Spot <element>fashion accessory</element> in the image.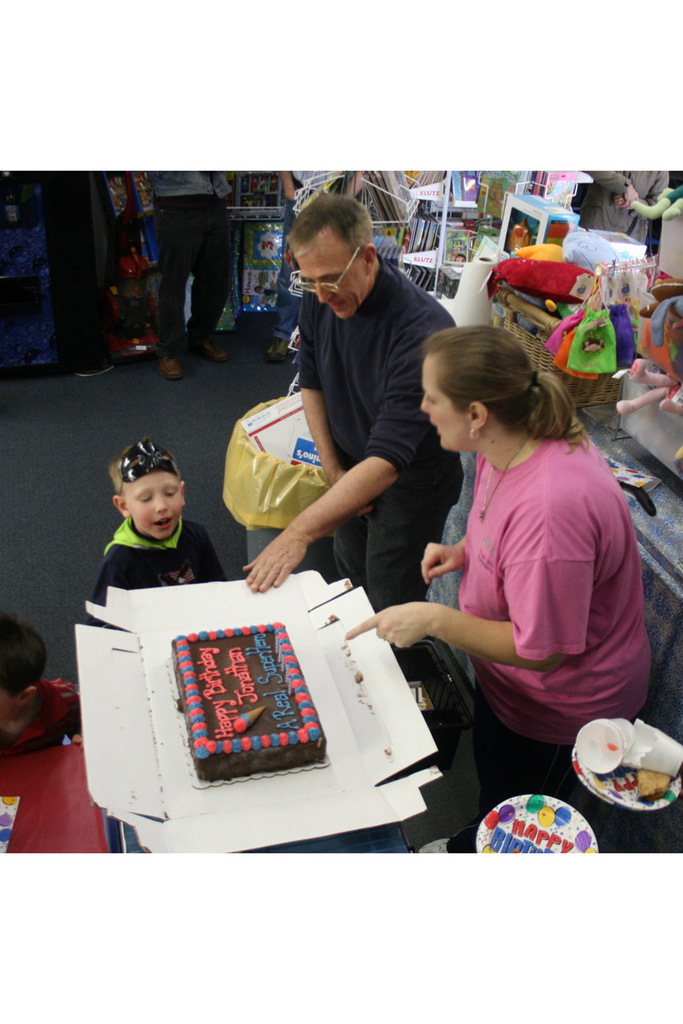
<element>fashion accessory</element> found at x1=154 y1=358 x2=178 y2=378.
